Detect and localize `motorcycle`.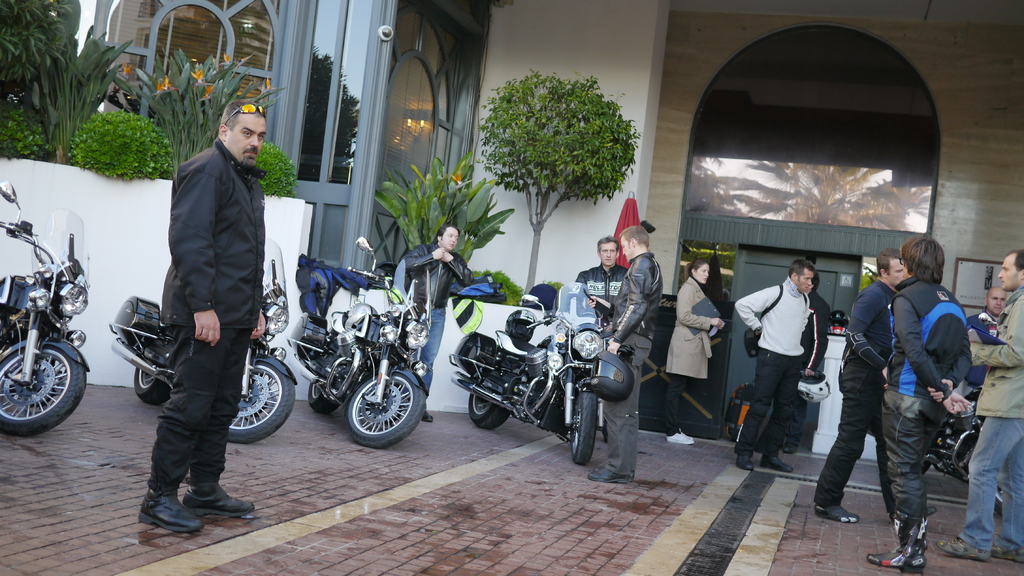
Localized at 1,219,86,435.
